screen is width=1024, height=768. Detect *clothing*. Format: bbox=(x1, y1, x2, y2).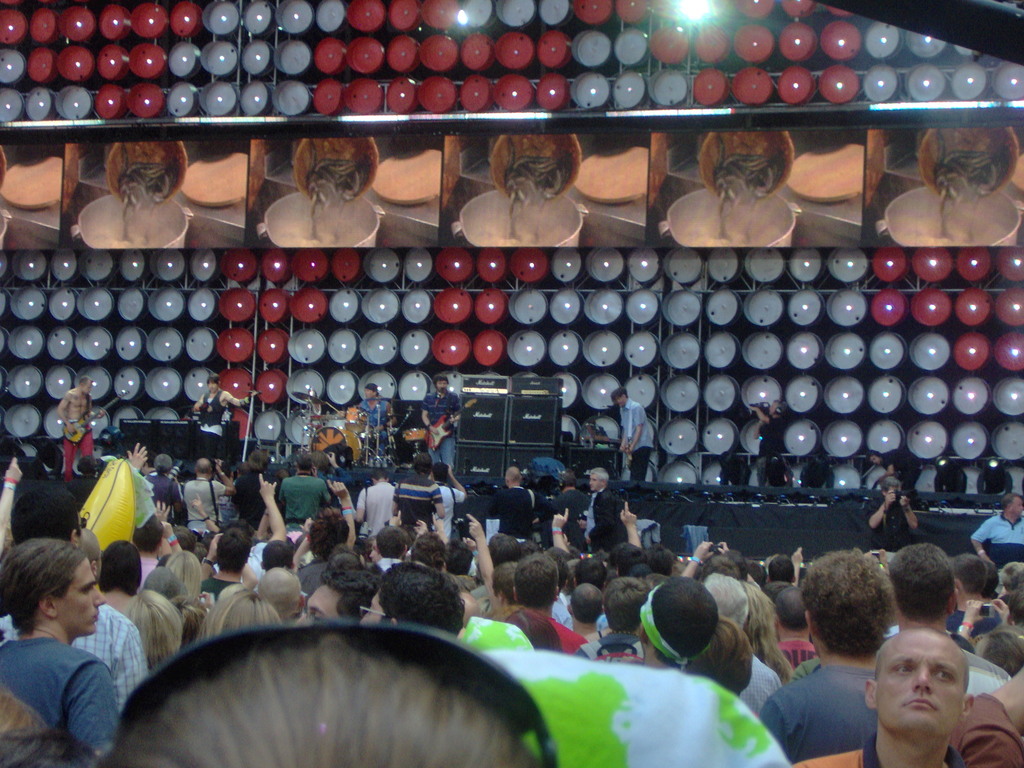
bbox=(582, 478, 624, 554).
